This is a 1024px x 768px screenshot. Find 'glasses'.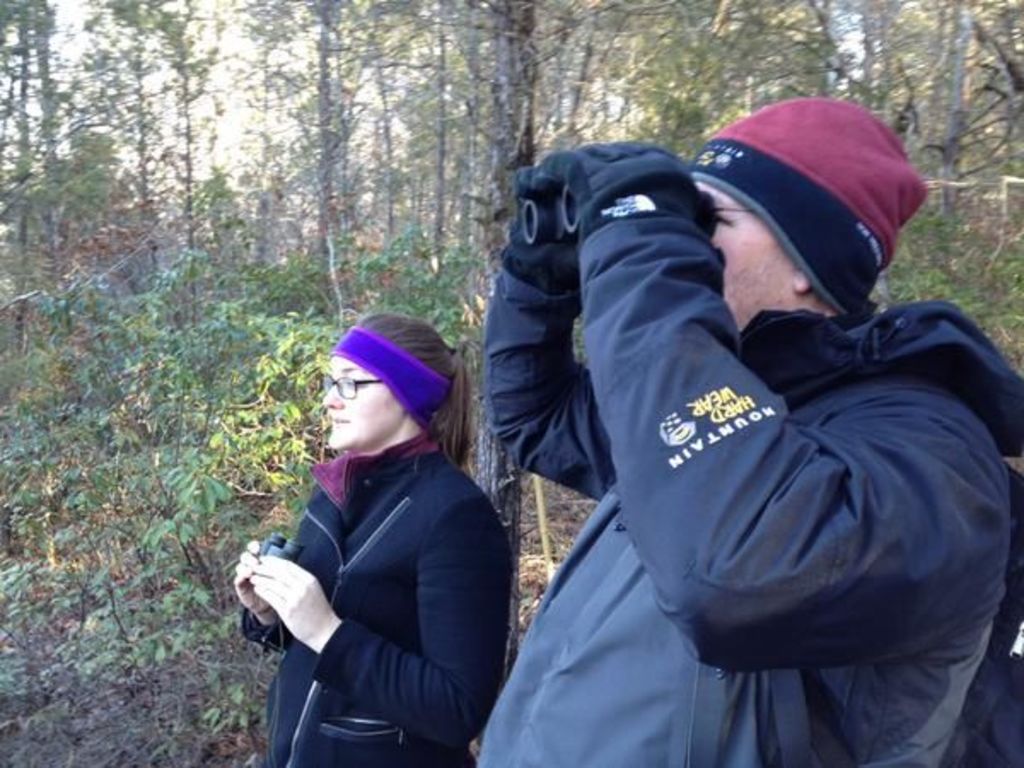
Bounding box: region(319, 372, 386, 401).
